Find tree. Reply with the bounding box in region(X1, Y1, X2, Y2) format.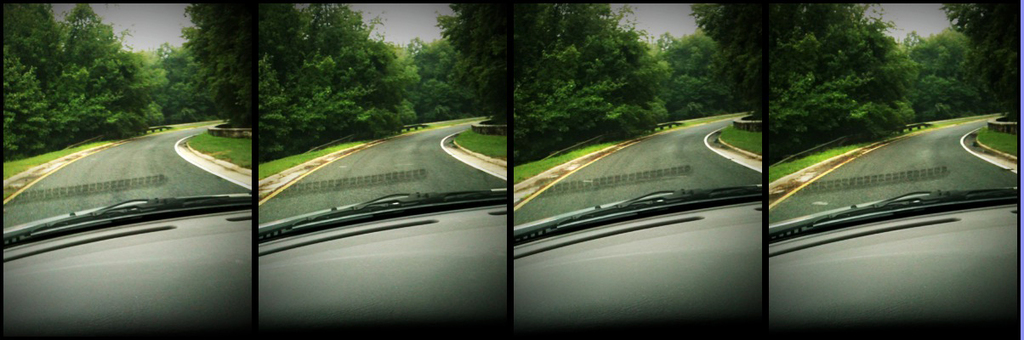
region(64, 4, 102, 74).
